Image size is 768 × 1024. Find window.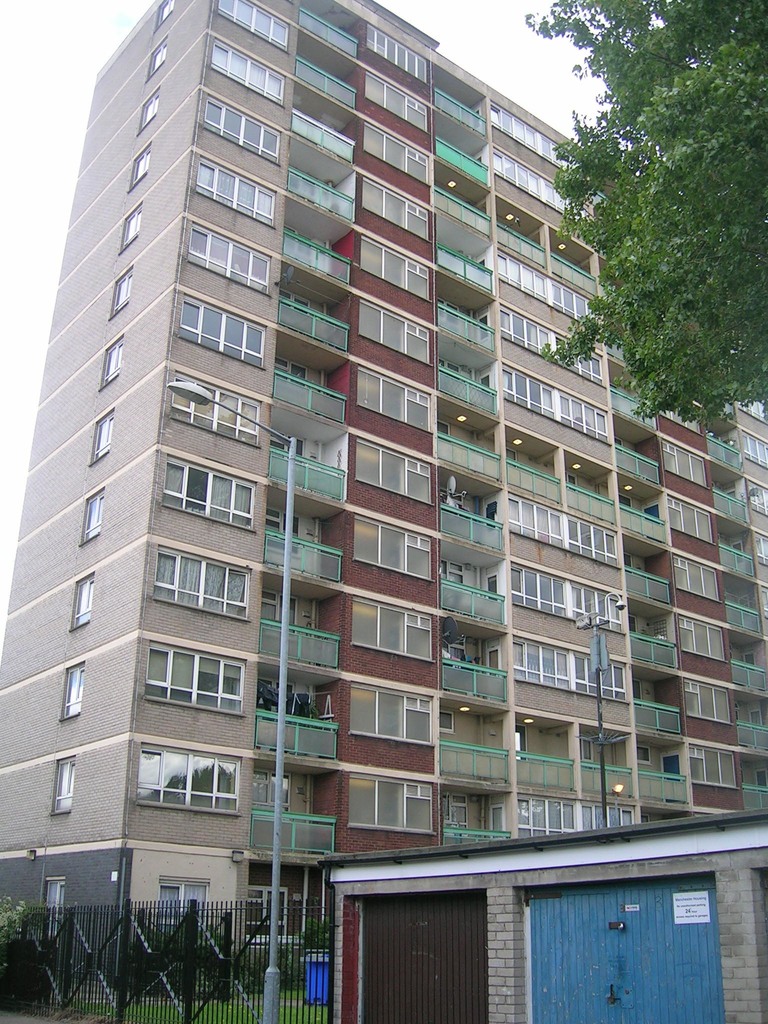
<bbox>128, 140, 153, 196</bbox>.
